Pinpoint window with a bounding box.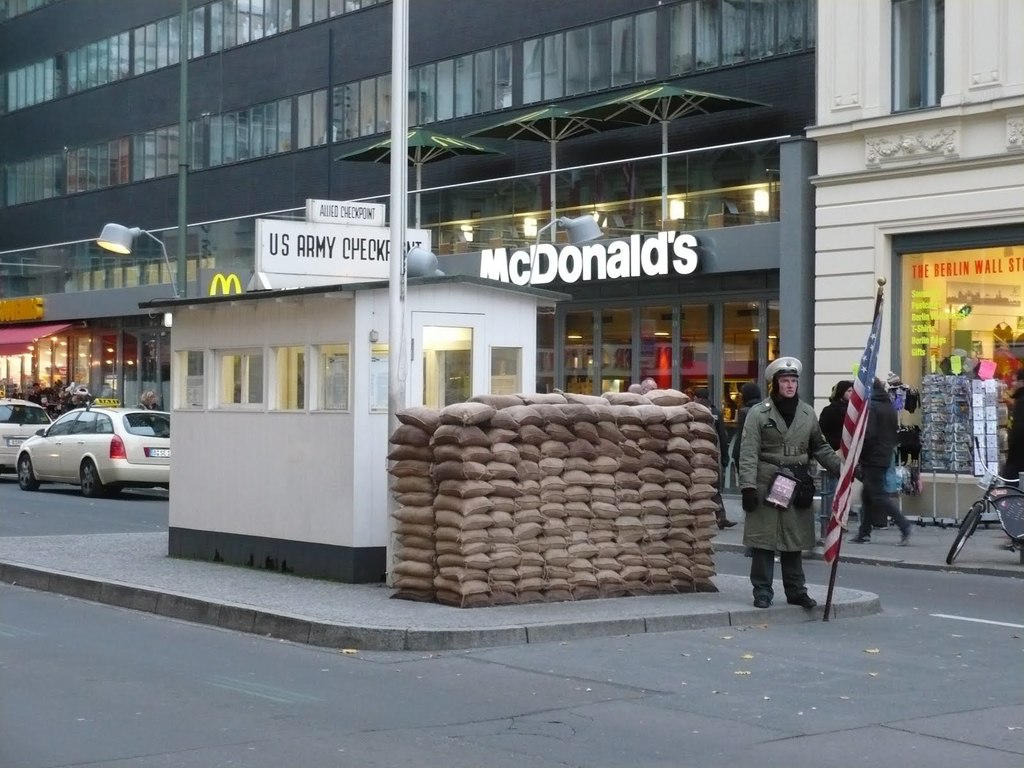
pyautogui.locateOnScreen(489, 346, 524, 394).
